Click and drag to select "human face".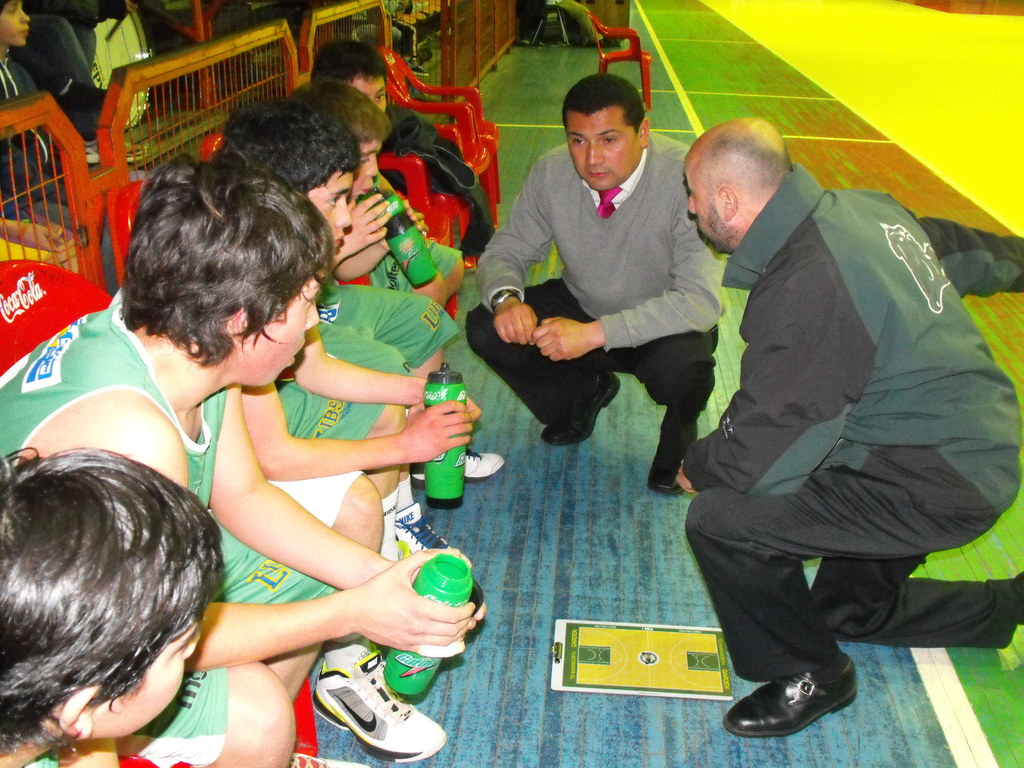
Selection: [left=356, top=141, right=384, bottom=195].
